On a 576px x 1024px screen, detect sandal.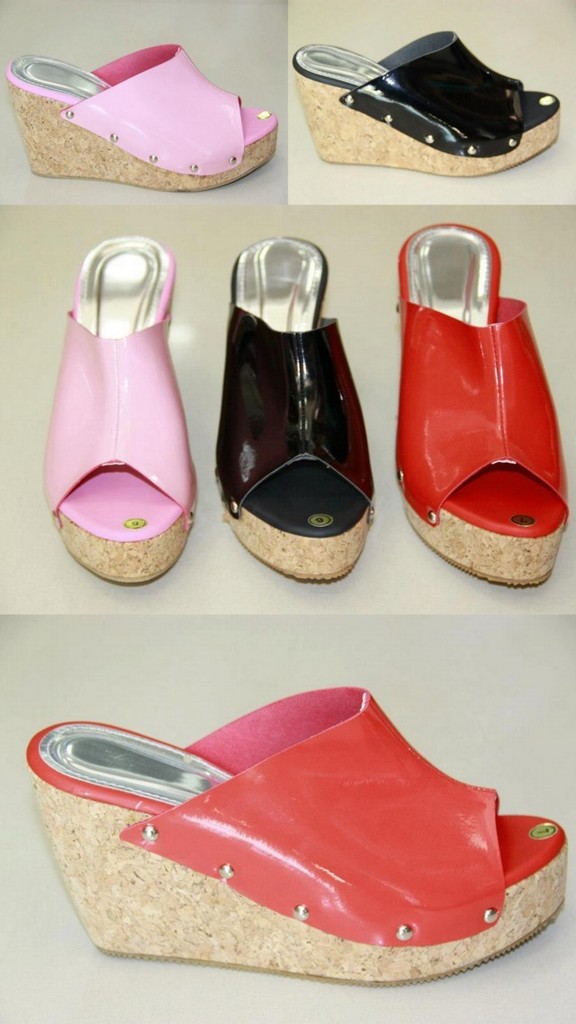
bbox(29, 685, 571, 982).
